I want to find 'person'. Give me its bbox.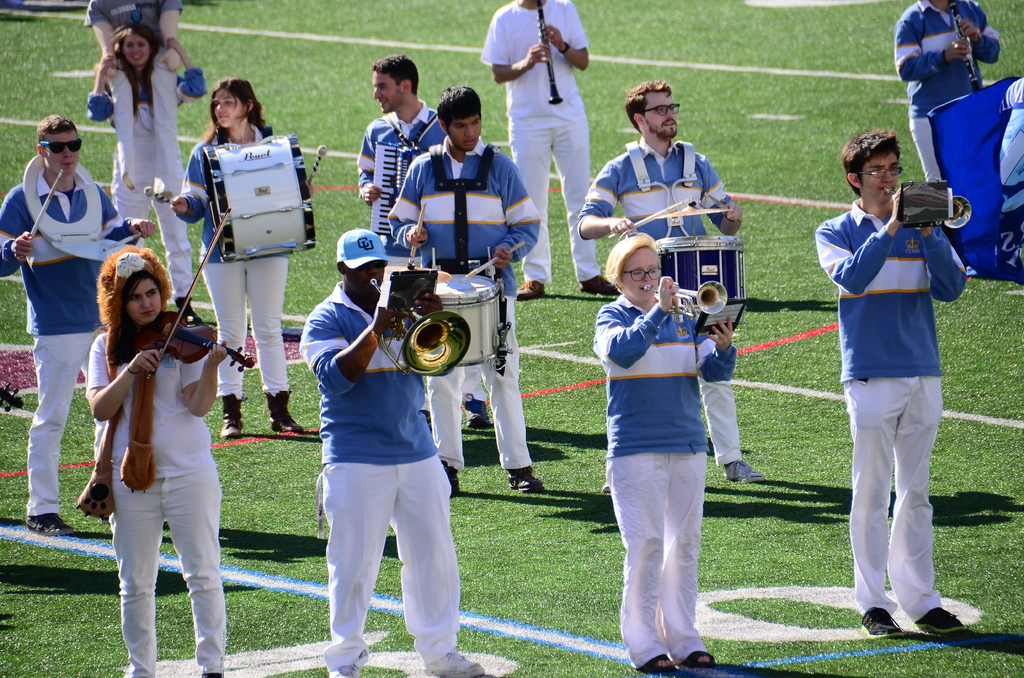
(385,82,560,494).
